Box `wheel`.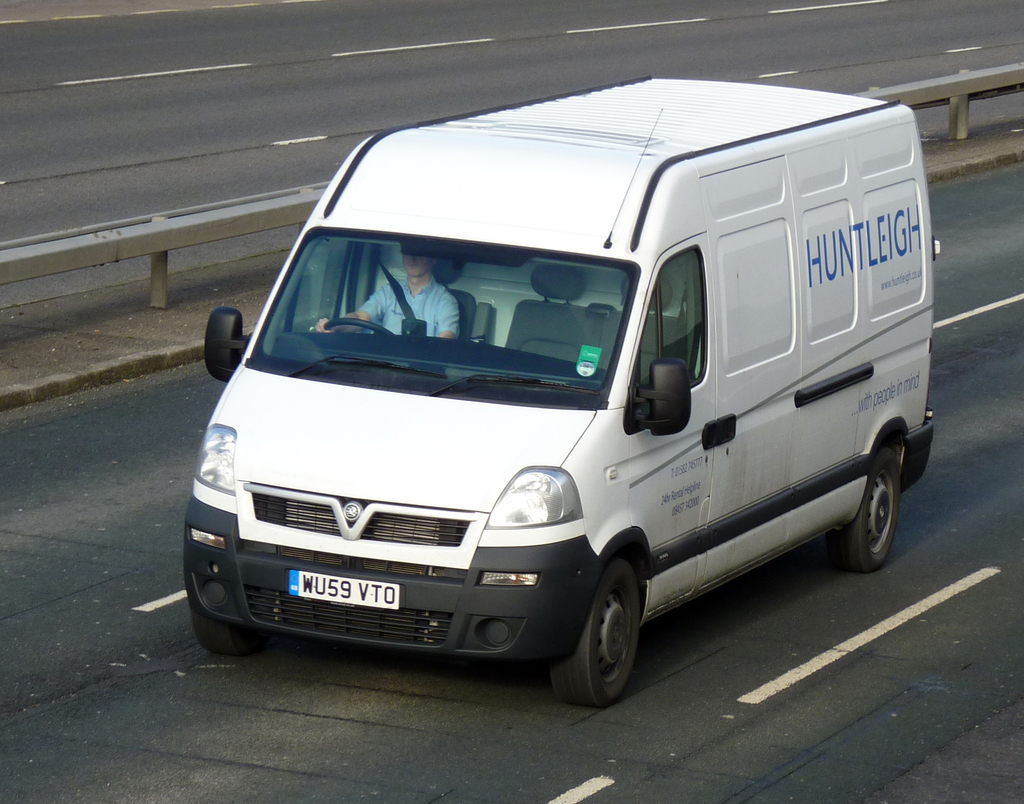
<region>191, 621, 255, 662</region>.
